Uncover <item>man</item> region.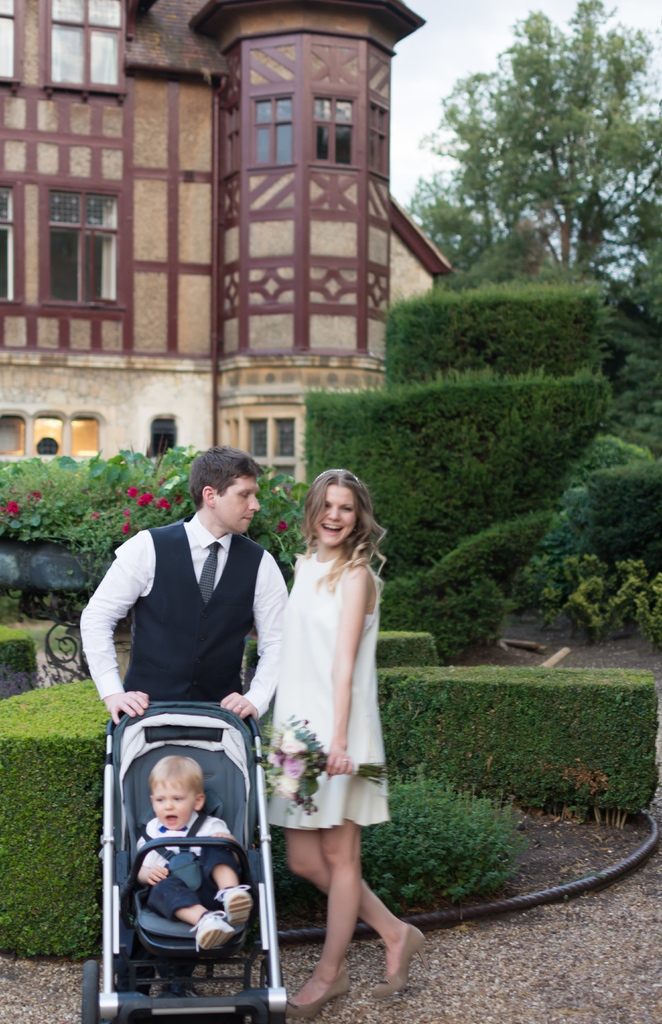
Uncovered: l=83, t=454, r=302, b=946.
